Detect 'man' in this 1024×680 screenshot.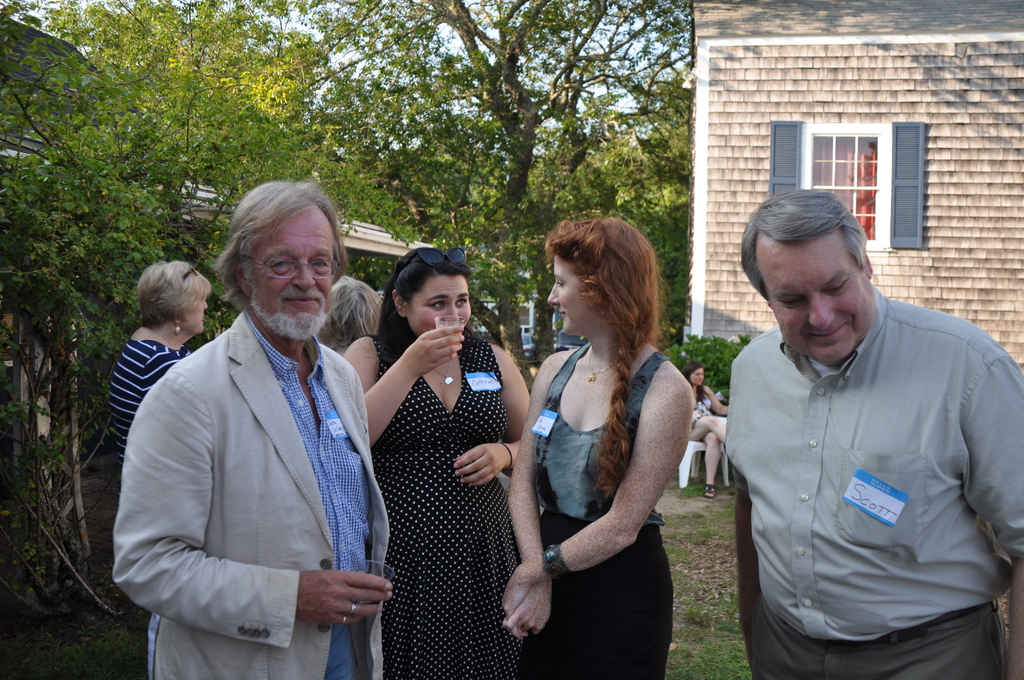
Detection: detection(118, 198, 398, 679).
